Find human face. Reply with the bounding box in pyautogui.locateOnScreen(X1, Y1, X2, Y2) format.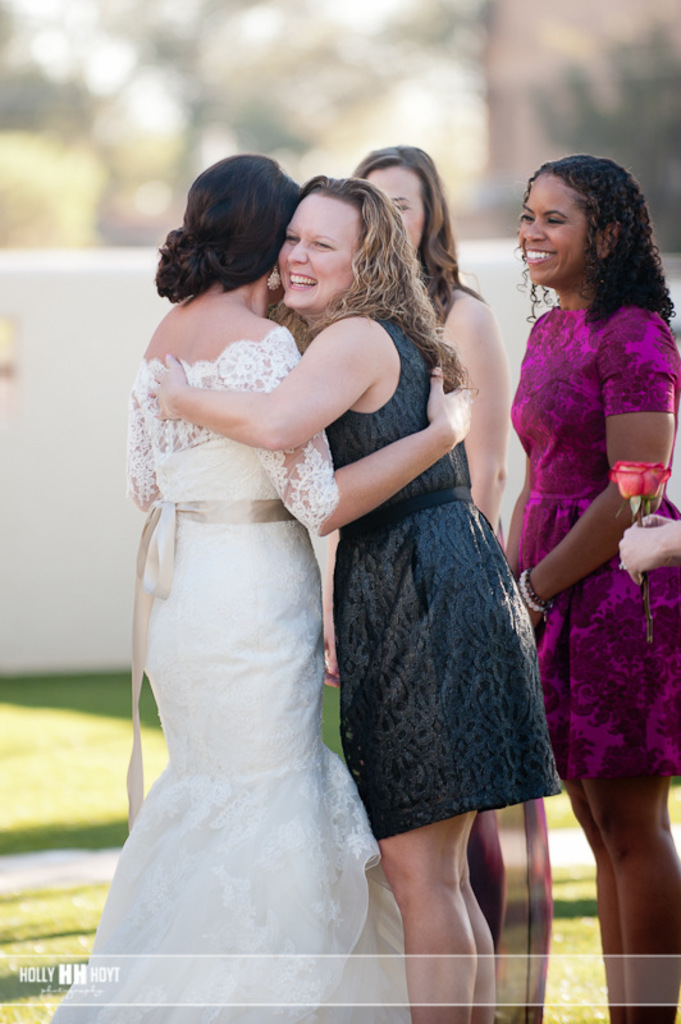
pyautogui.locateOnScreen(276, 195, 365, 310).
